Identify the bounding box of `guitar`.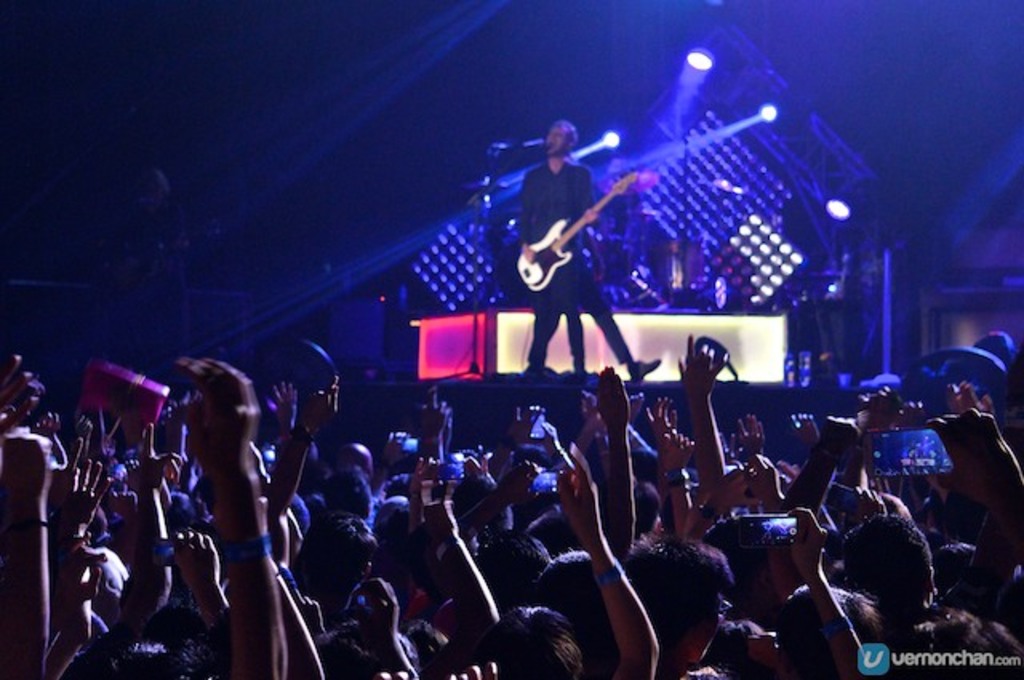
[515, 168, 642, 293].
